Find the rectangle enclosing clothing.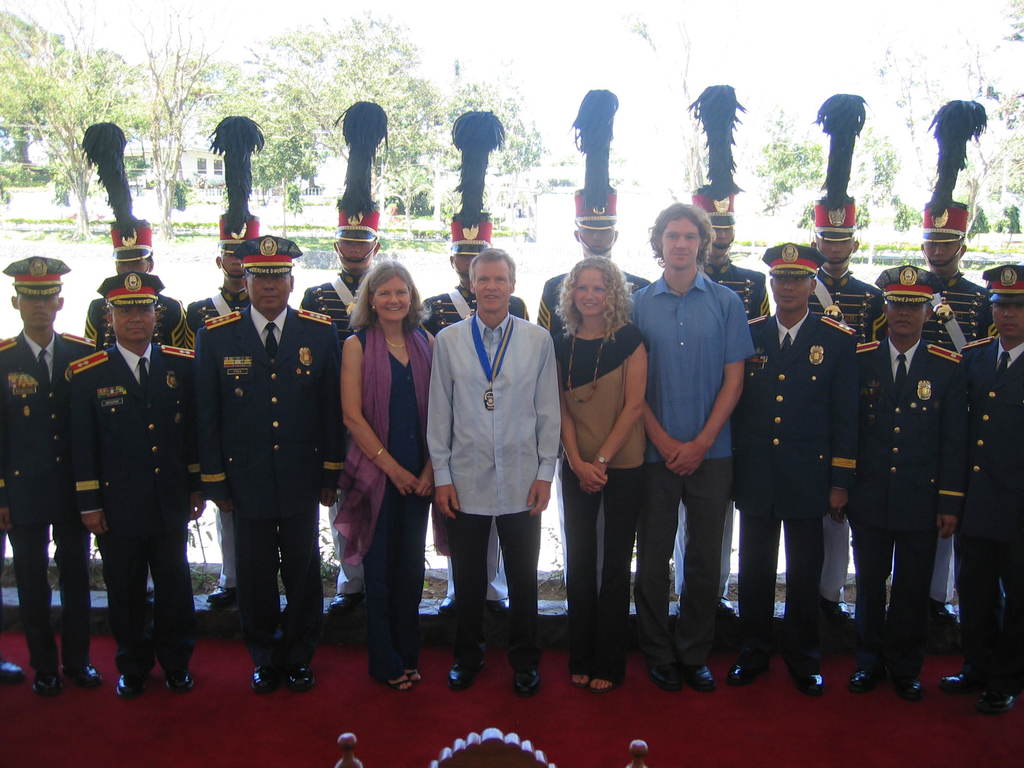
{"left": 543, "top": 303, "right": 652, "bottom": 675}.
